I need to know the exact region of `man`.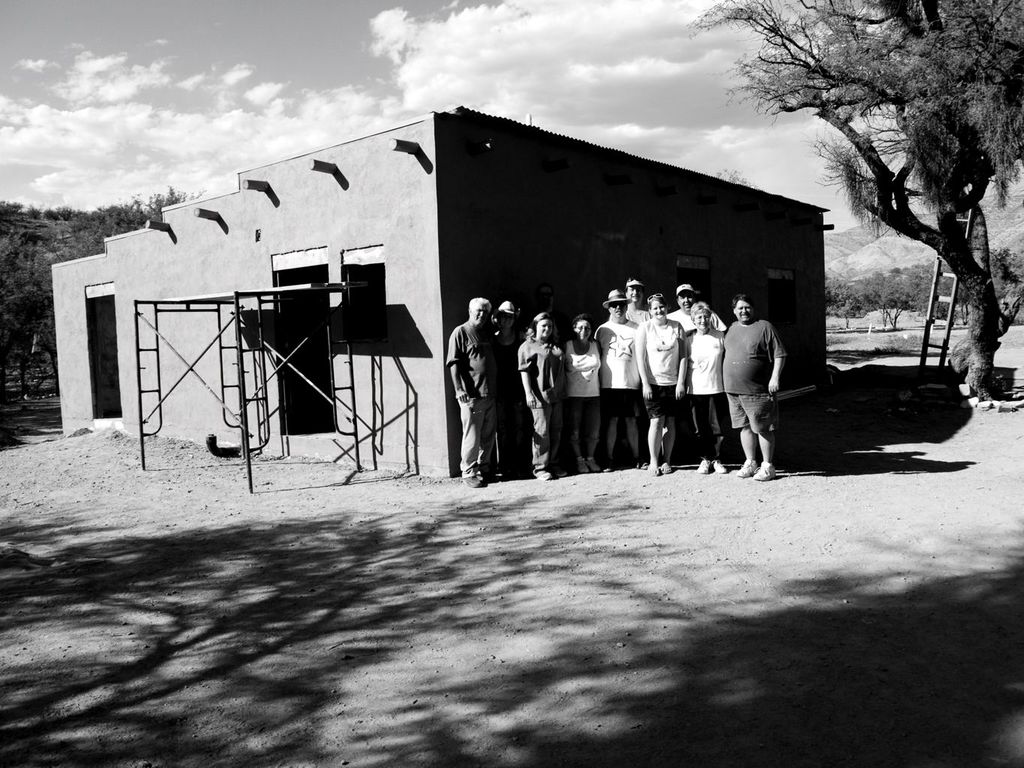
Region: (716,275,797,498).
